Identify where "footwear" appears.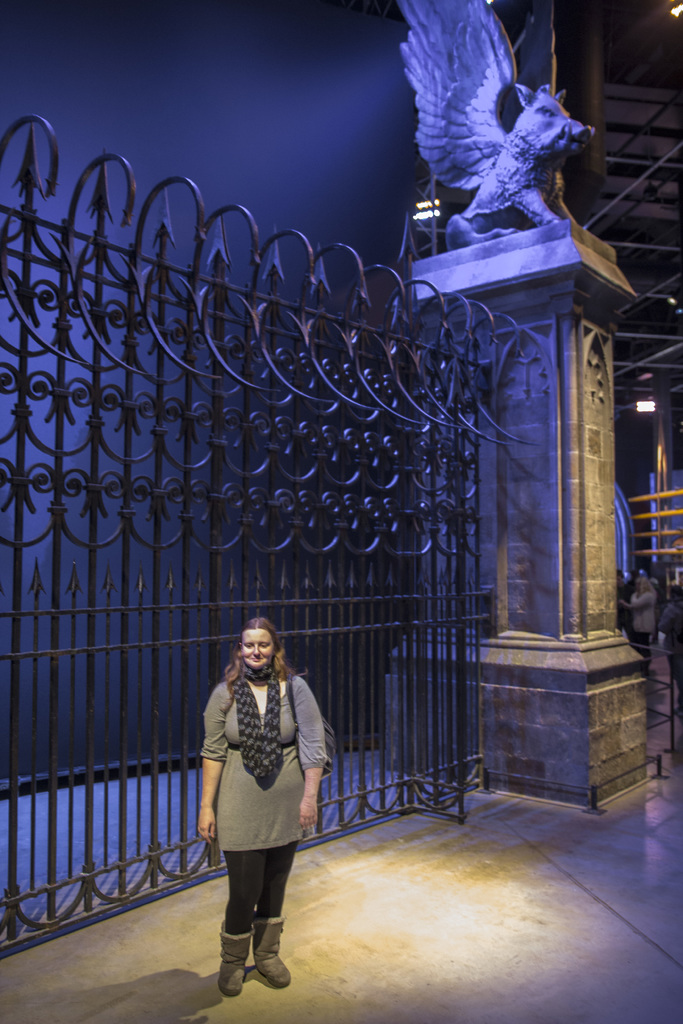
Appears at 251 913 295 985.
